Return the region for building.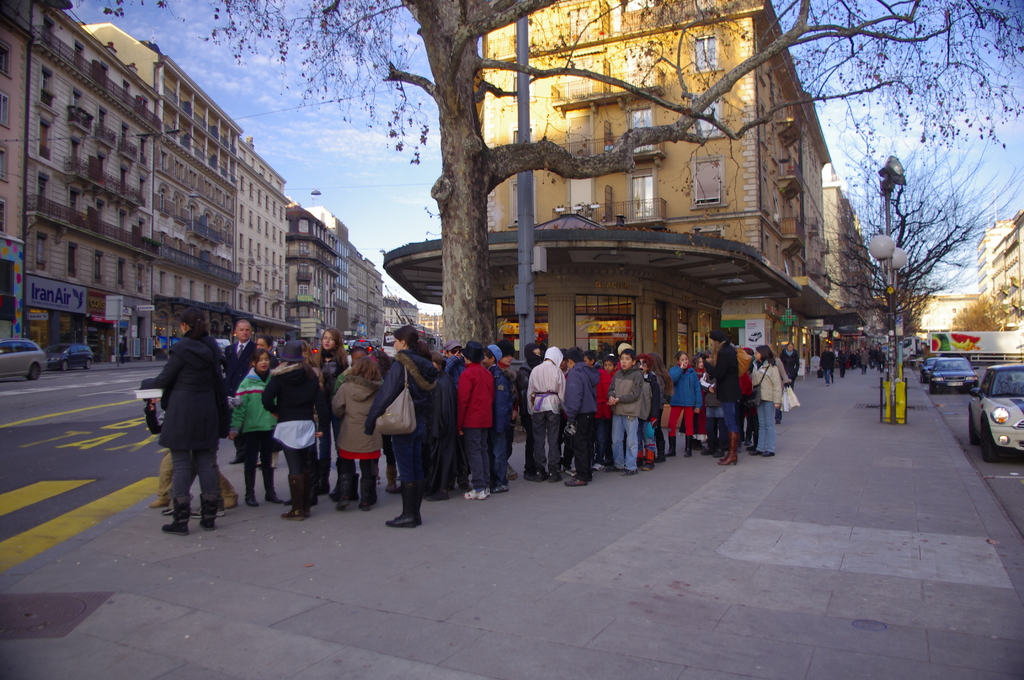
BBox(830, 180, 879, 335).
